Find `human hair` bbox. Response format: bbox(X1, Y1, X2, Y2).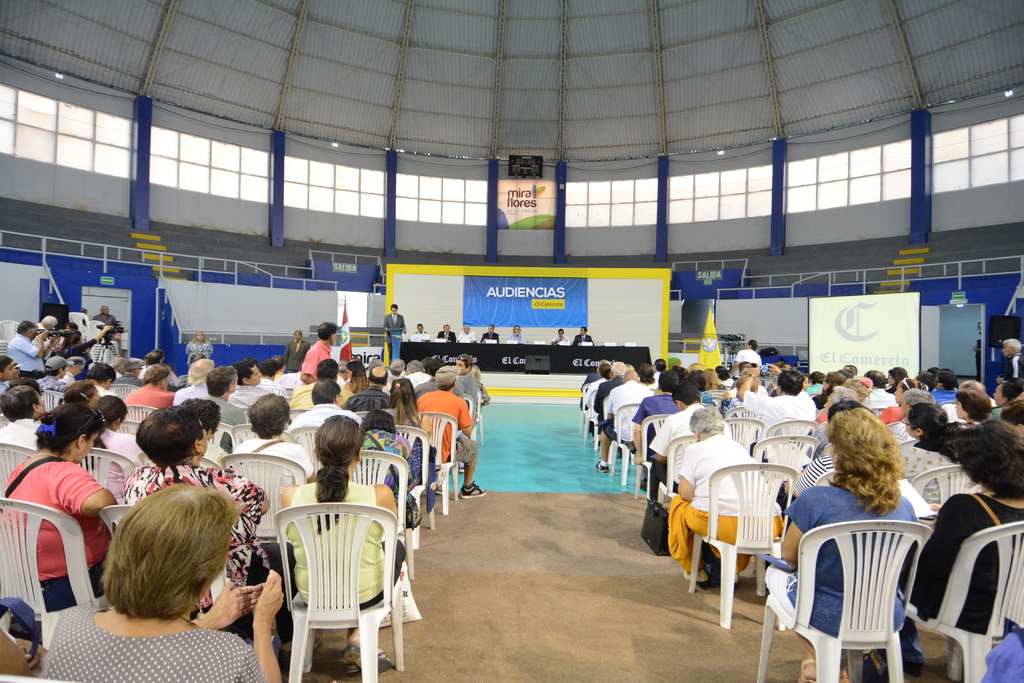
bbox(596, 362, 612, 380).
